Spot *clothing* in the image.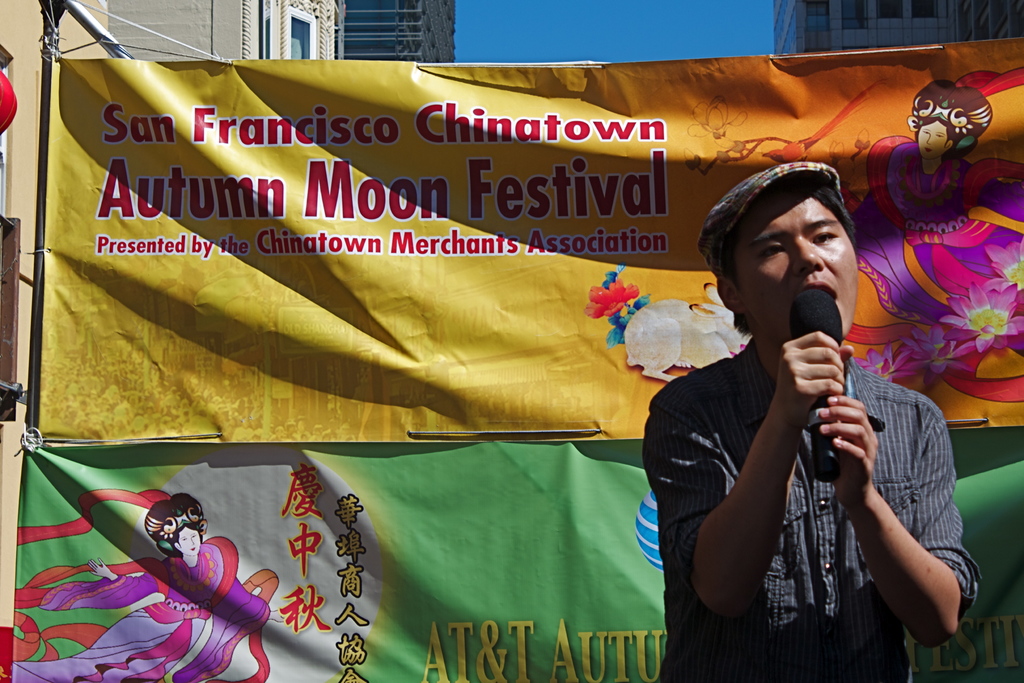
*clothing* found at select_region(659, 275, 946, 654).
